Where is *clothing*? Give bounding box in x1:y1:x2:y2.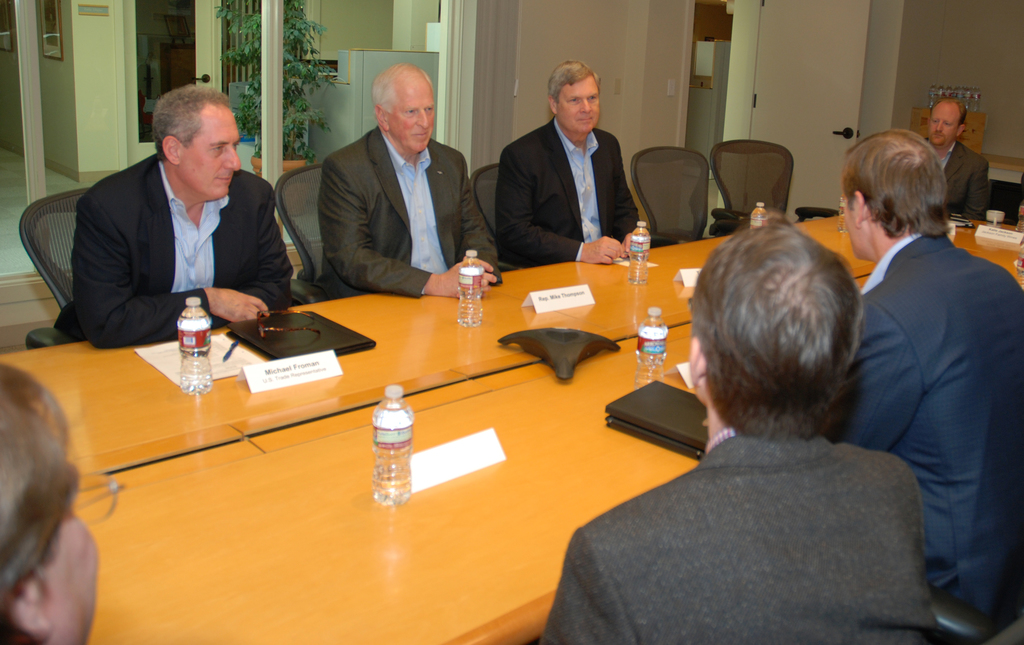
518:433:950:644.
